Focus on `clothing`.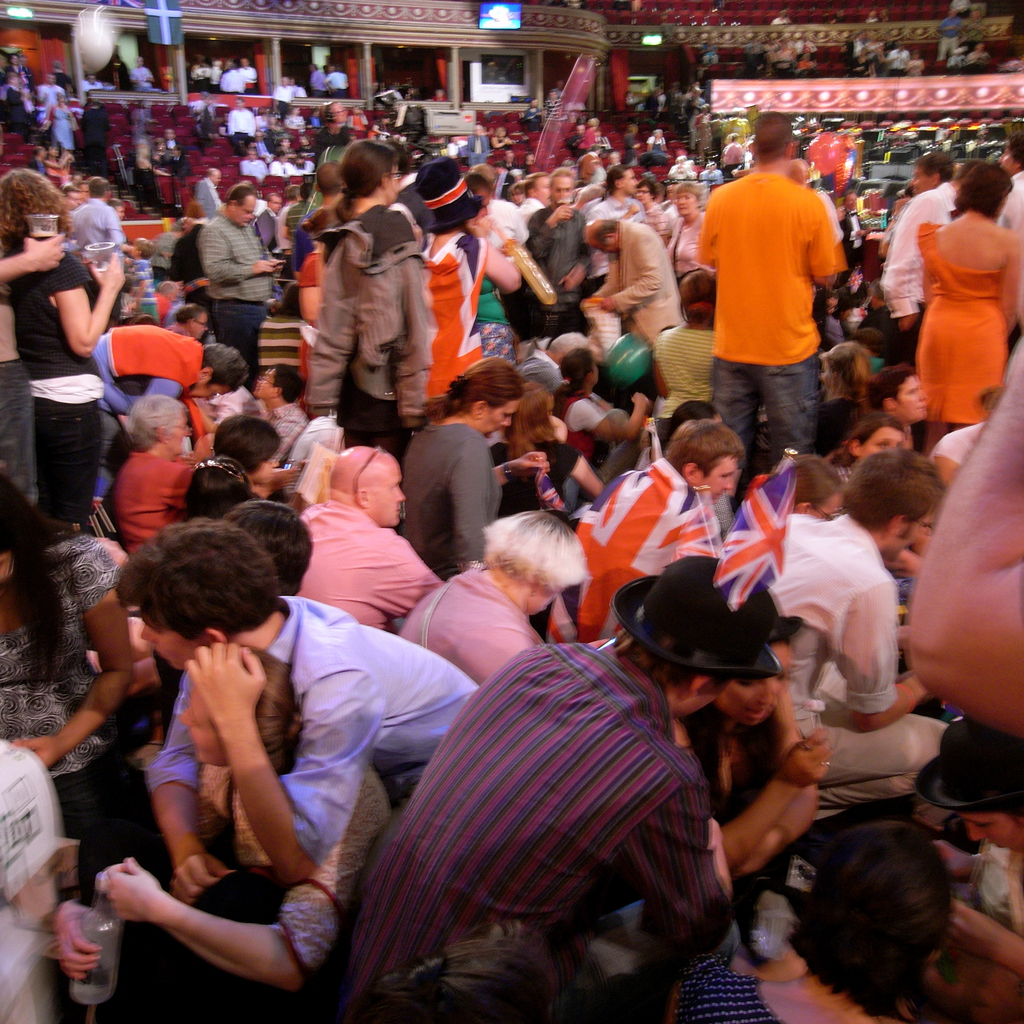
Focused at 118, 447, 191, 538.
